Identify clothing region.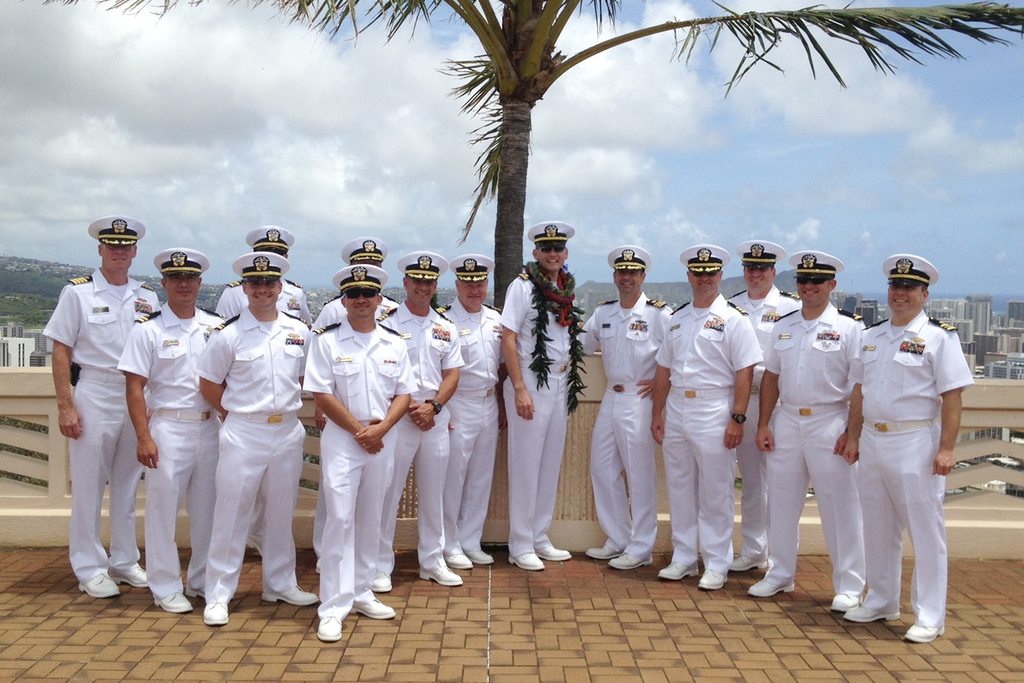
Region: rect(193, 305, 314, 600).
